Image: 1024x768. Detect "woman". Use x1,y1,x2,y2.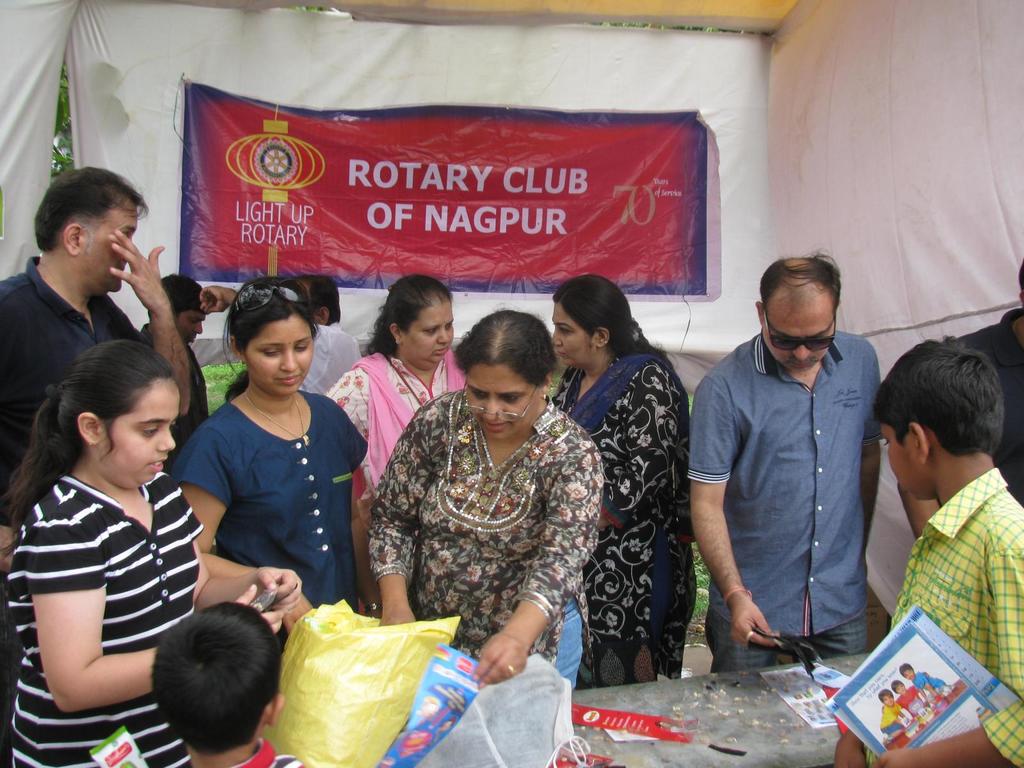
0,341,303,767.
